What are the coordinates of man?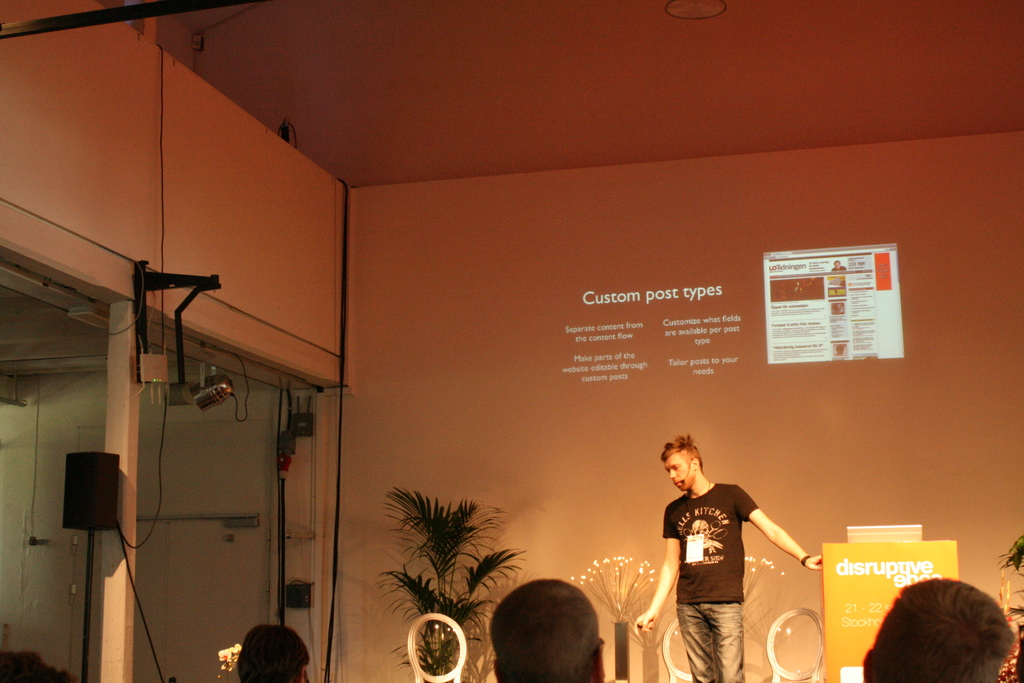
left=860, top=576, right=1012, bottom=682.
